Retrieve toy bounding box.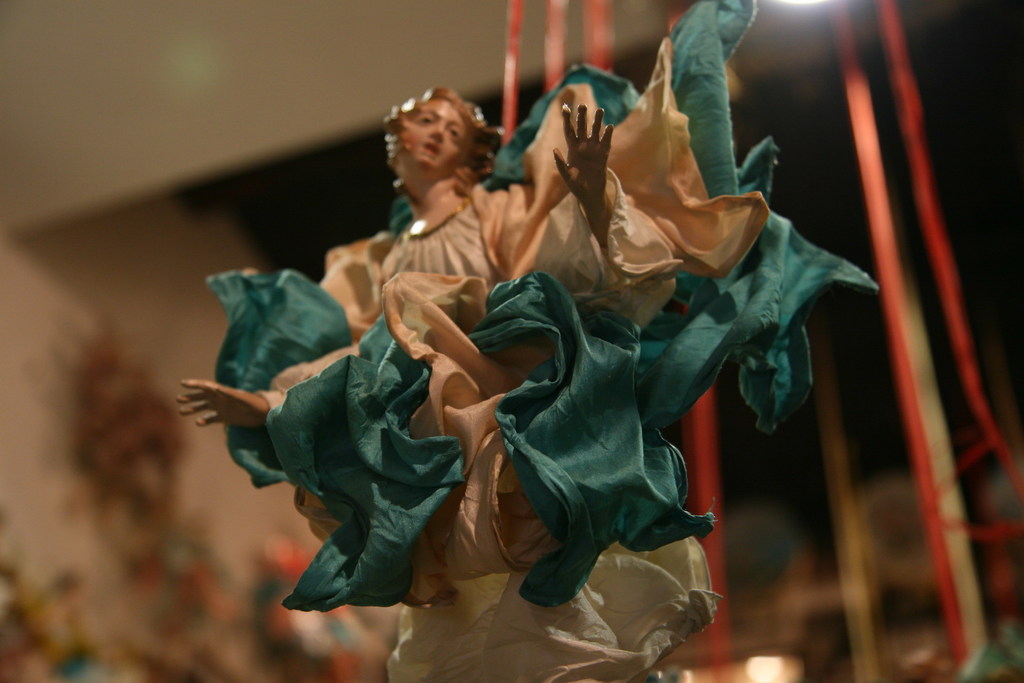
Bounding box: detection(227, 81, 817, 645).
